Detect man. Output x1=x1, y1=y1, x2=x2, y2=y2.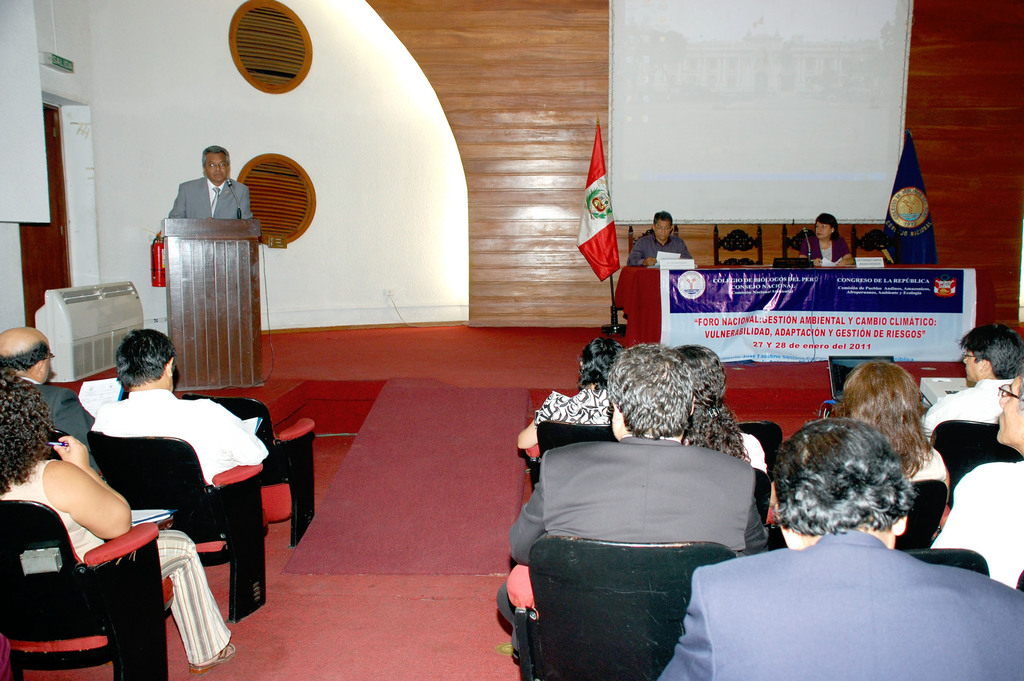
x1=657, y1=413, x2=1023, y2=680.
